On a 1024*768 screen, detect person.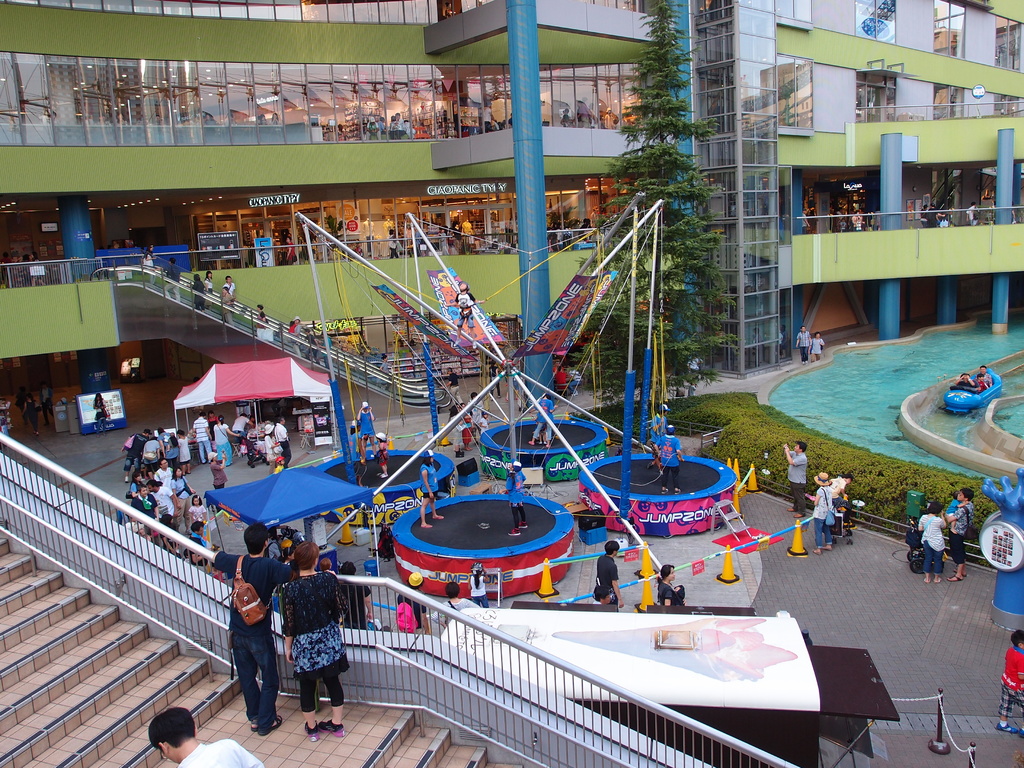
(x1=955, y1=373, x2=975, y2=389).
